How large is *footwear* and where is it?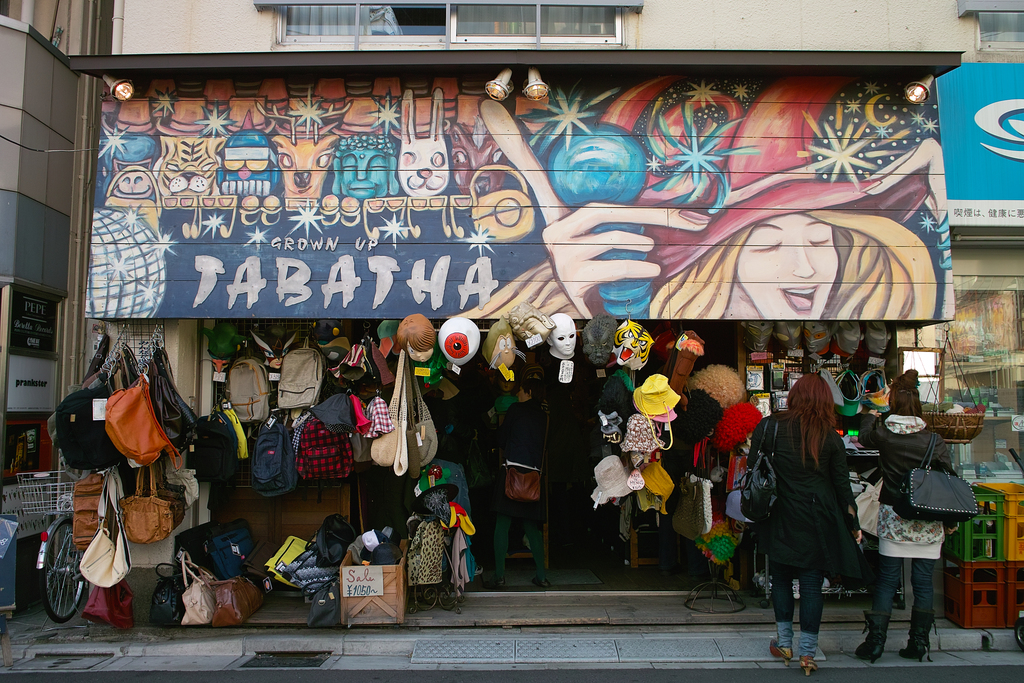
Bounding box: (left=771, top=638, right=792, bottom=668).
